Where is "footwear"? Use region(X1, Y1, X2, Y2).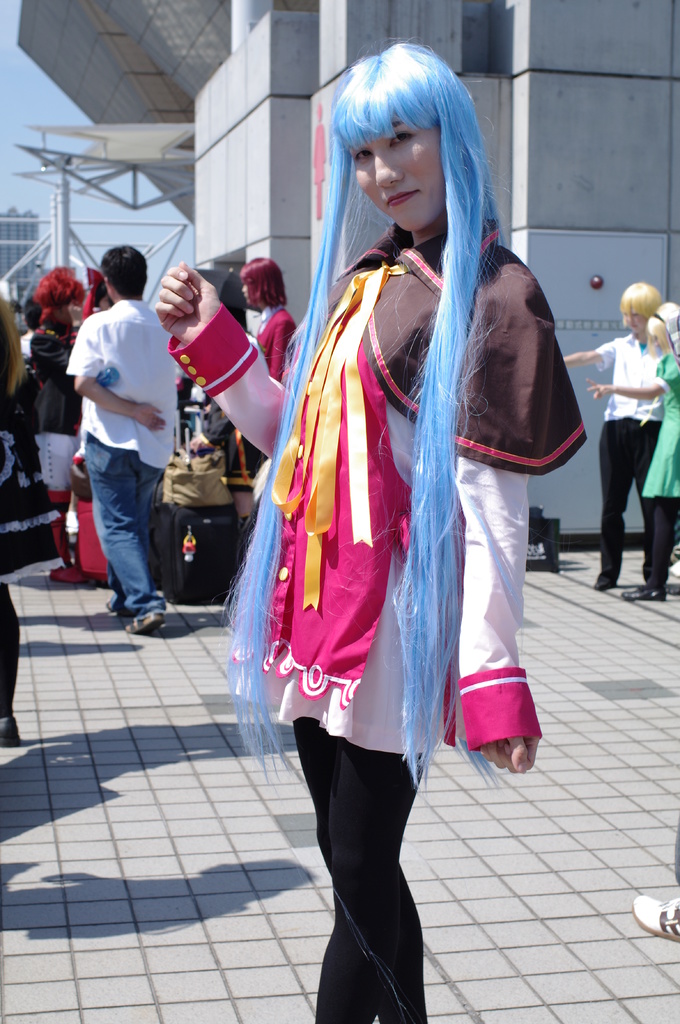
region(0, 718, 20, 744).
